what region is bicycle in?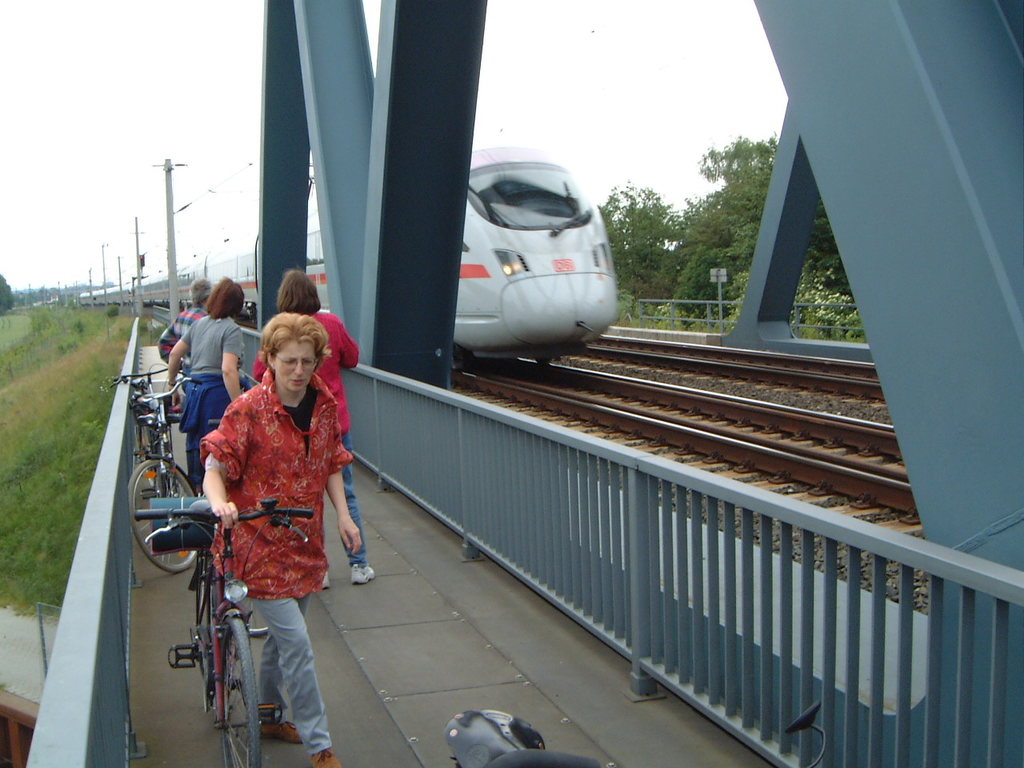
(125,366,198,578).
